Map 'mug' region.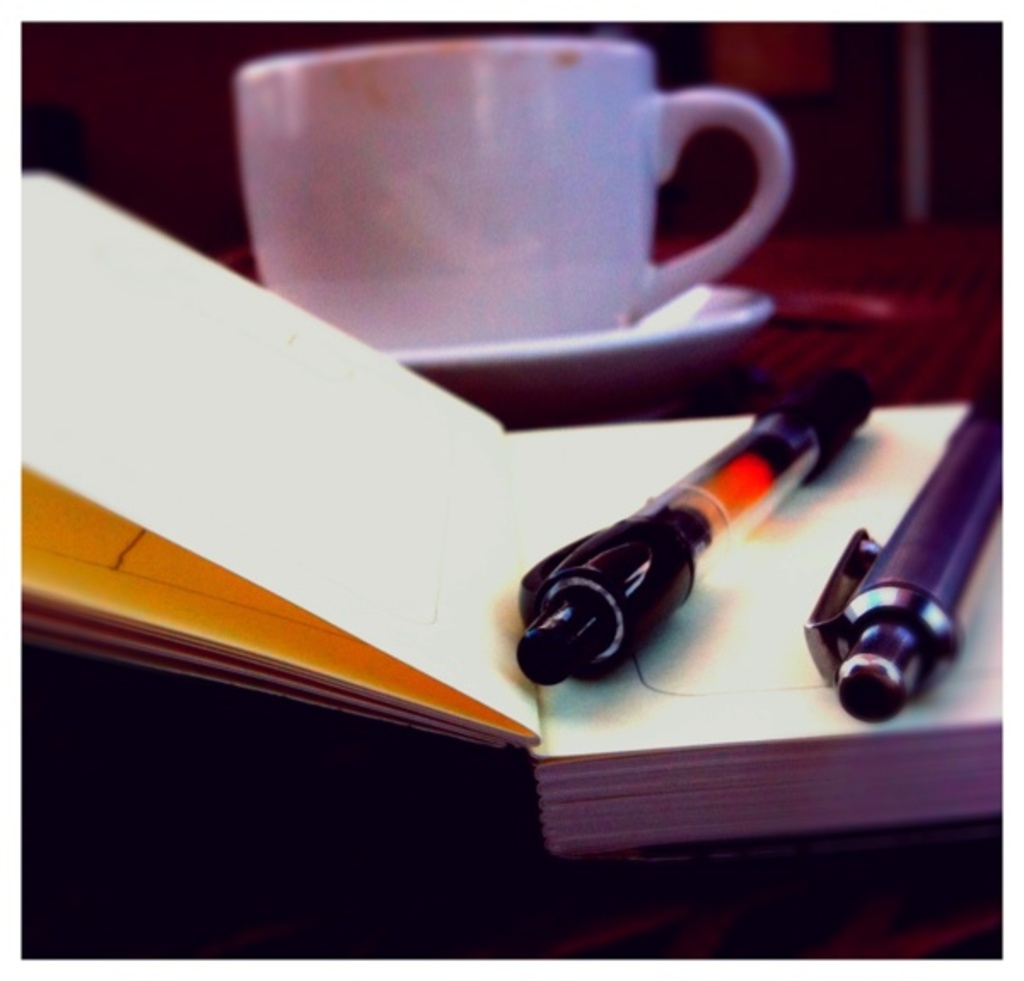
Mapped to (241,38,795,350).
